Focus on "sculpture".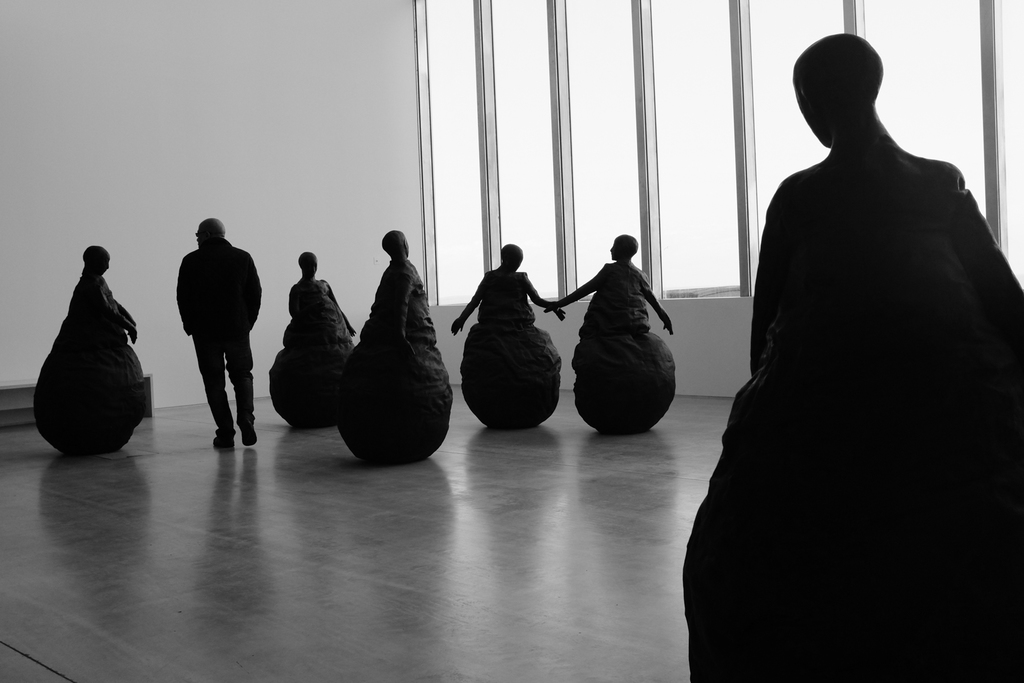
Focused at {"x1": 262, "y1": 238, "x2": 346, "y2": 436}.
